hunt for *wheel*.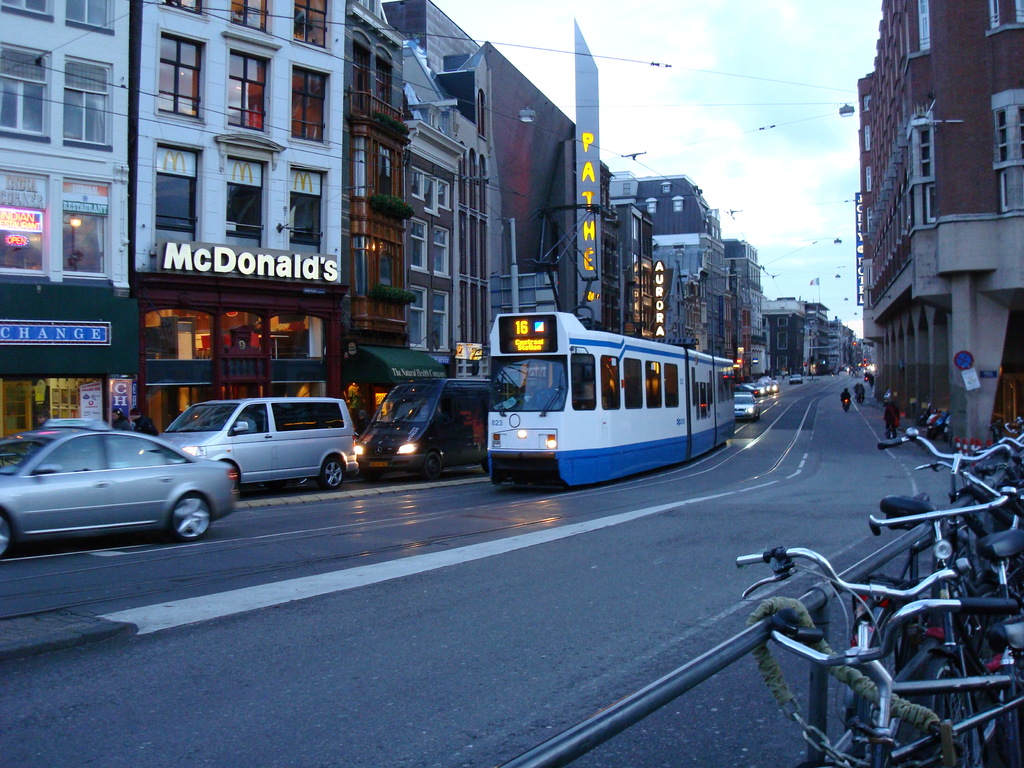
Hunted down at {"x1": 165, "y1": 491, "x2": 213, "y2": 539}.
